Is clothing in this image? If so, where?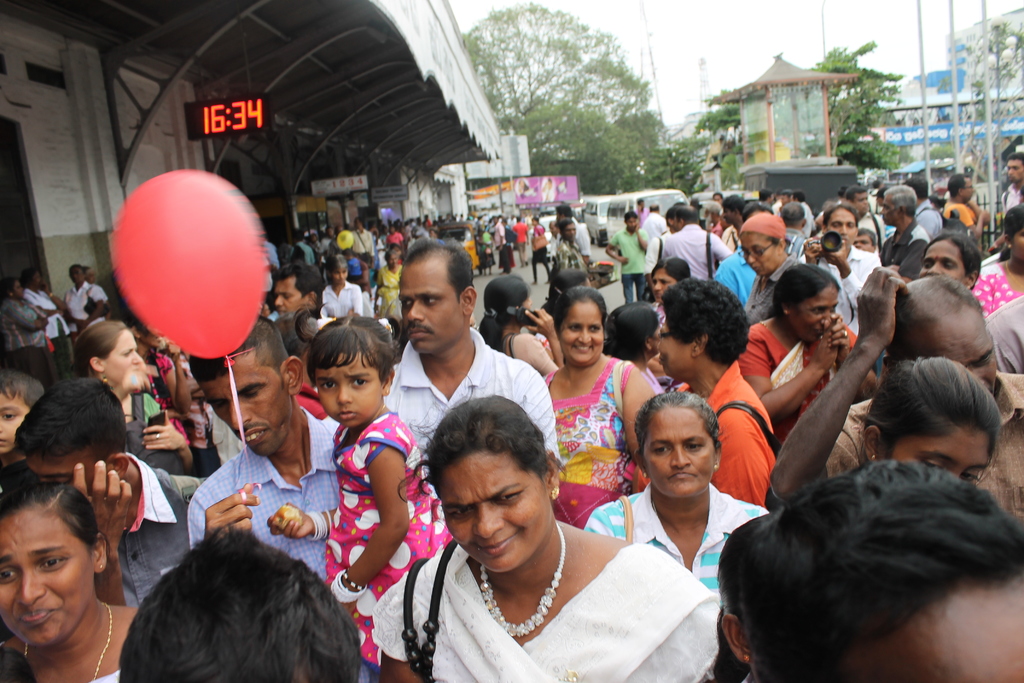
Yes, at (x1=748, y1=259, x2=796, y2=323).
